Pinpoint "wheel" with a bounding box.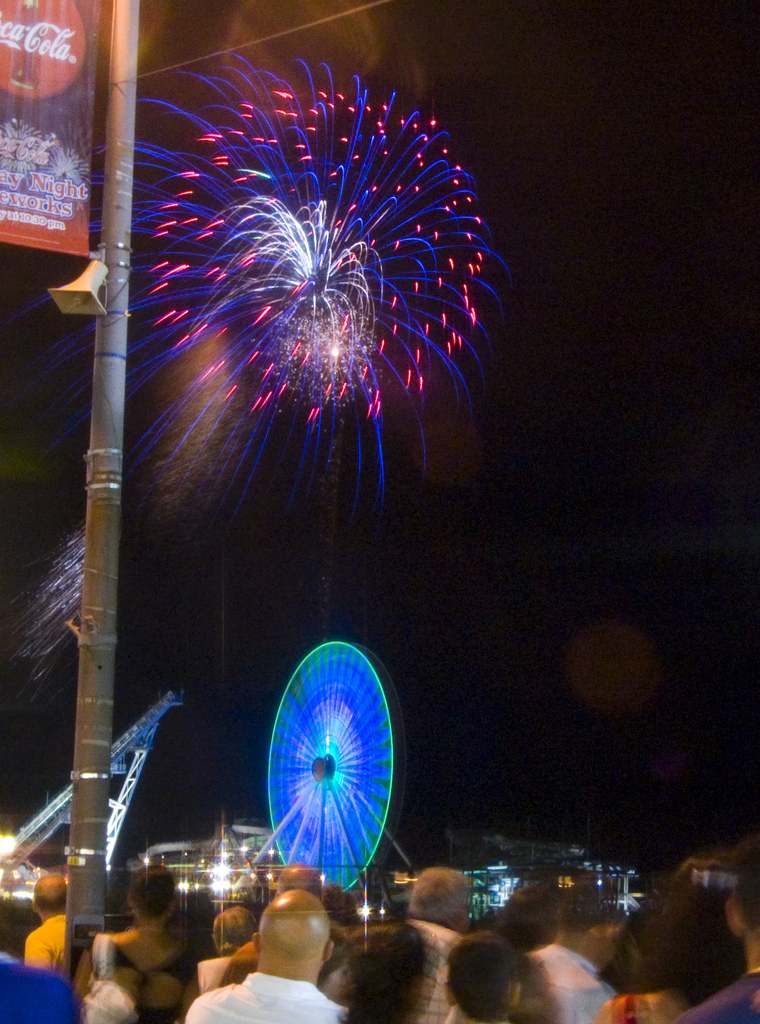
255,644,407,880.
